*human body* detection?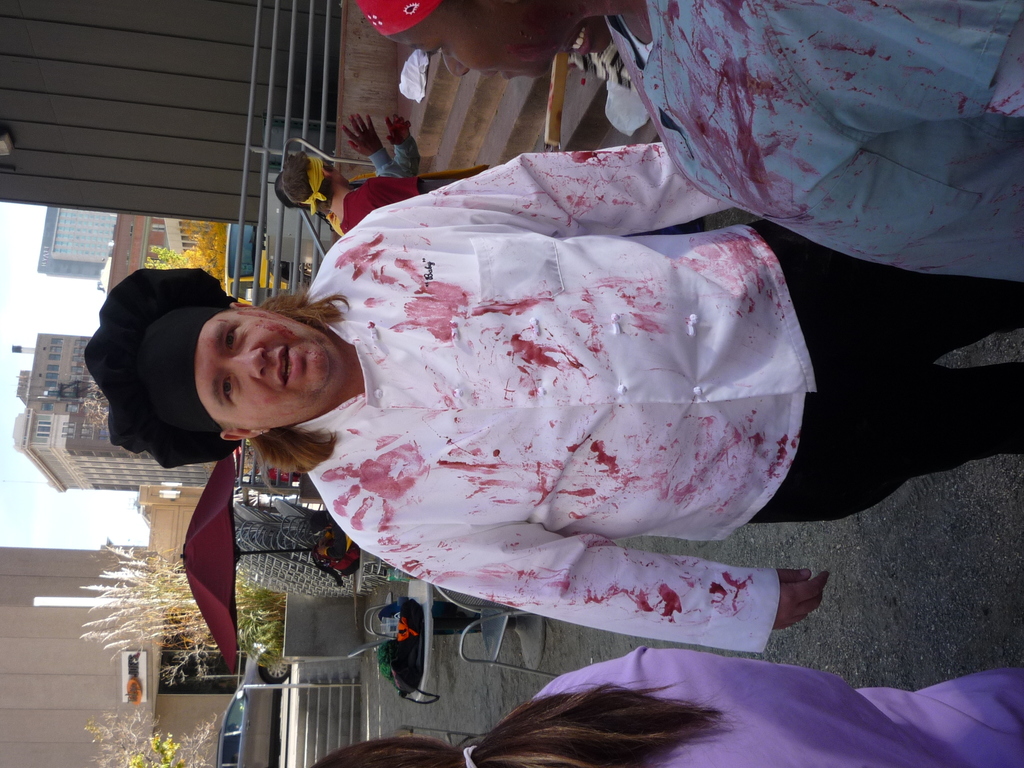
box=[314, 648, 1019, 765]
